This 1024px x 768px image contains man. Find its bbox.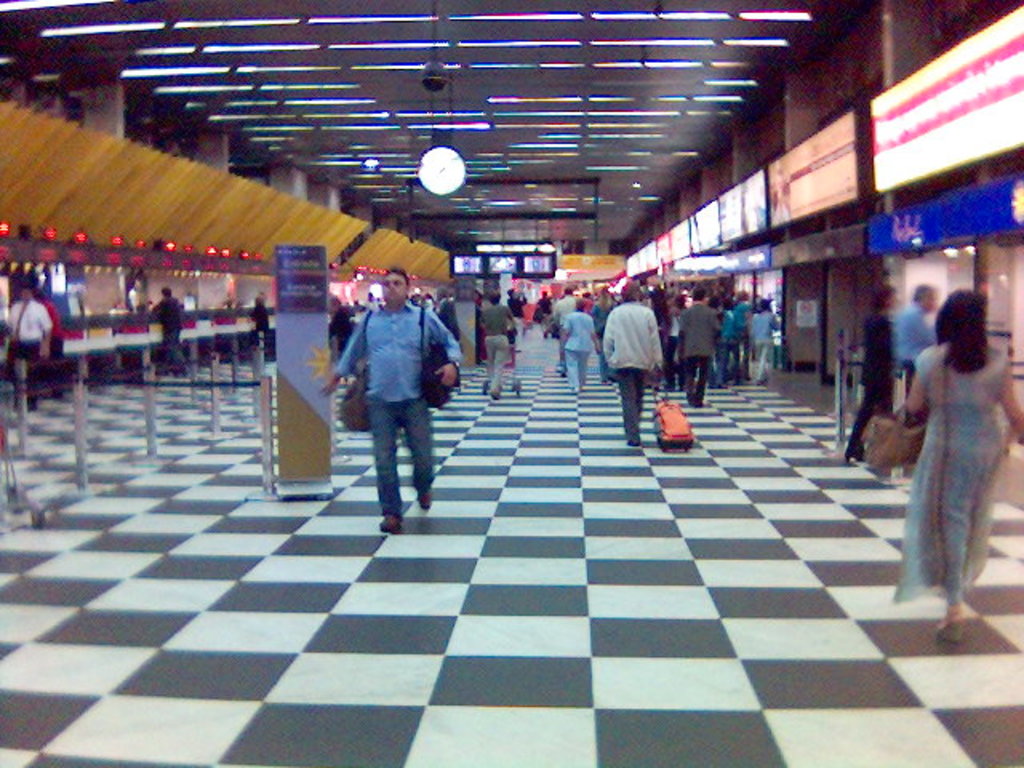
box=[150, 280, 190, 373].
